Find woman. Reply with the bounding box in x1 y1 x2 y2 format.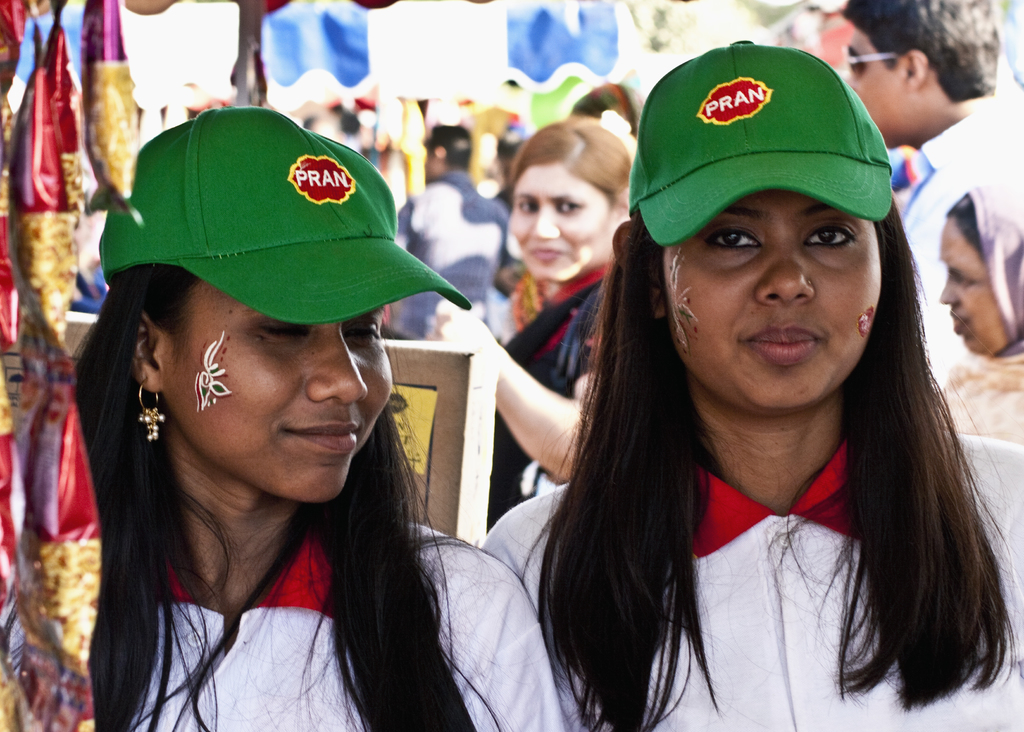
939 162 1023 658.
